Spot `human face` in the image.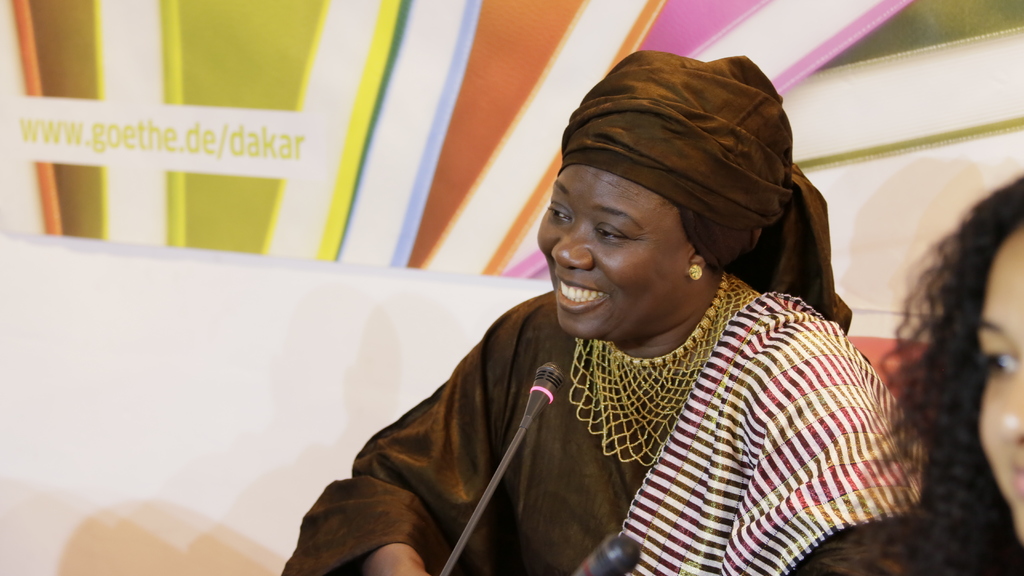
`human face` found at (536, 167, 682, 340).
